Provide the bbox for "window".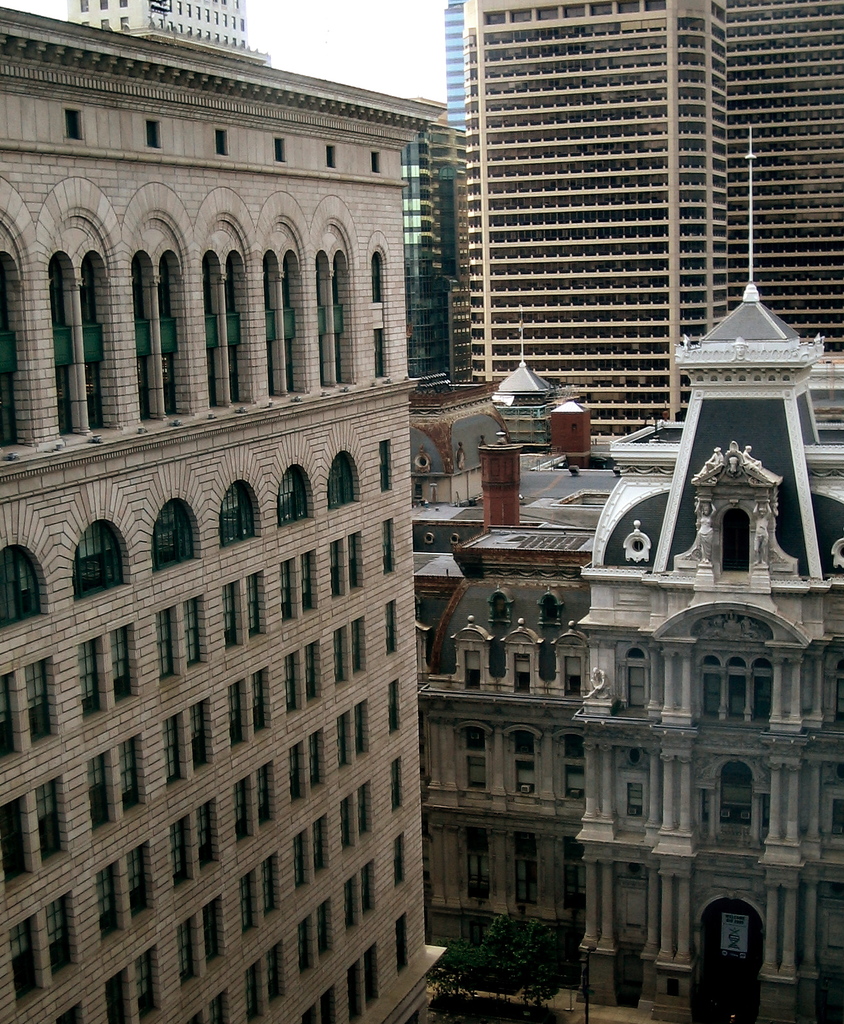
x1=81, y1=17, x2=93, y2=27.
